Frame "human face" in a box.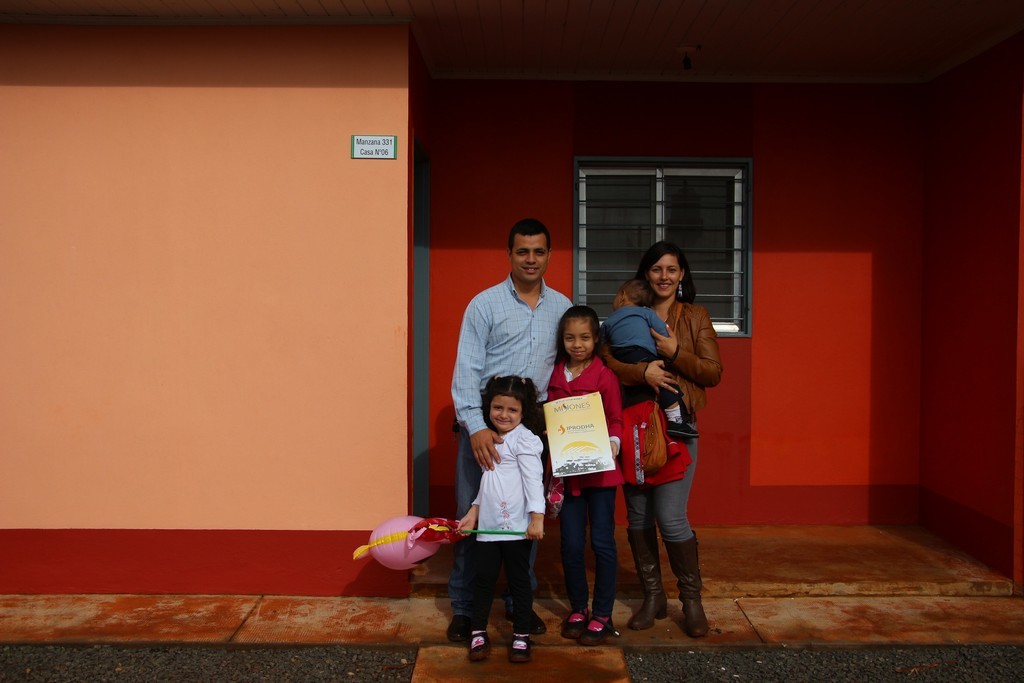
Rect(561, 315, 594, 357).
